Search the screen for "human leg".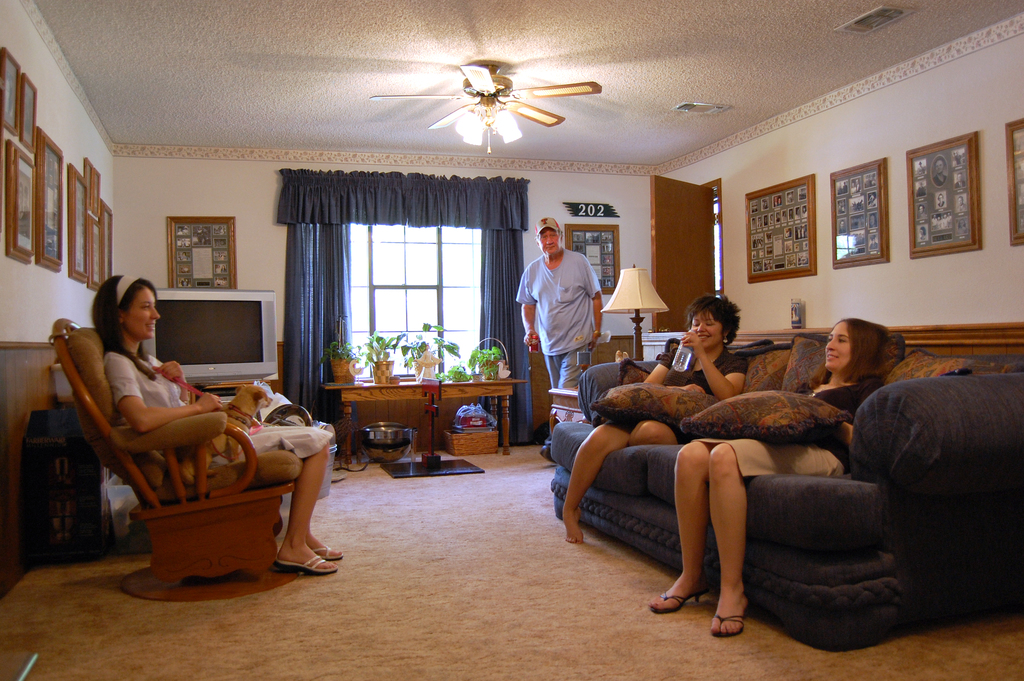
Found at (280,431,337,581).
